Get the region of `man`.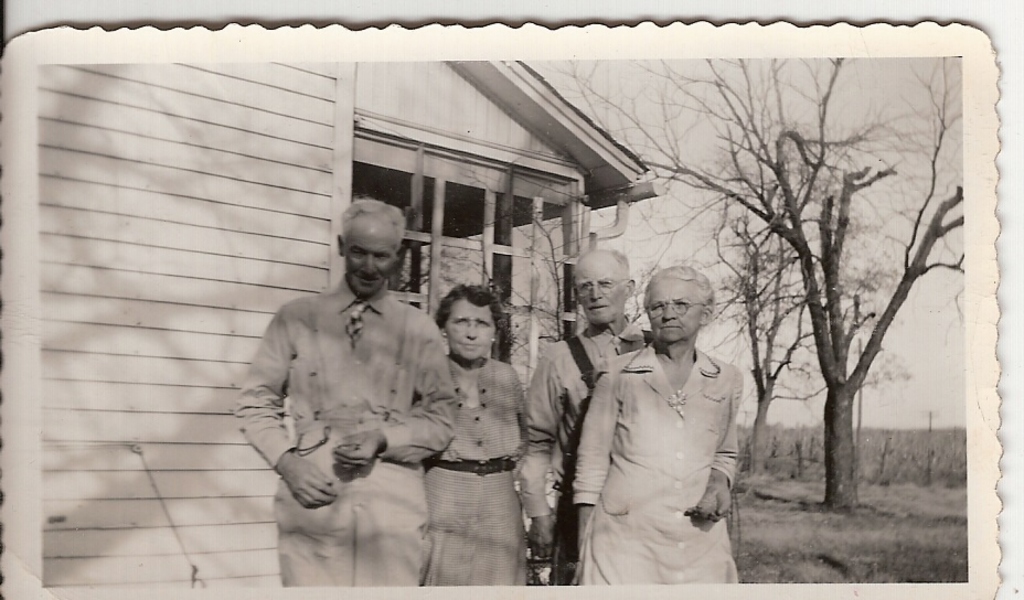
<bbox>232, 197, 458, 585</bbox>.
